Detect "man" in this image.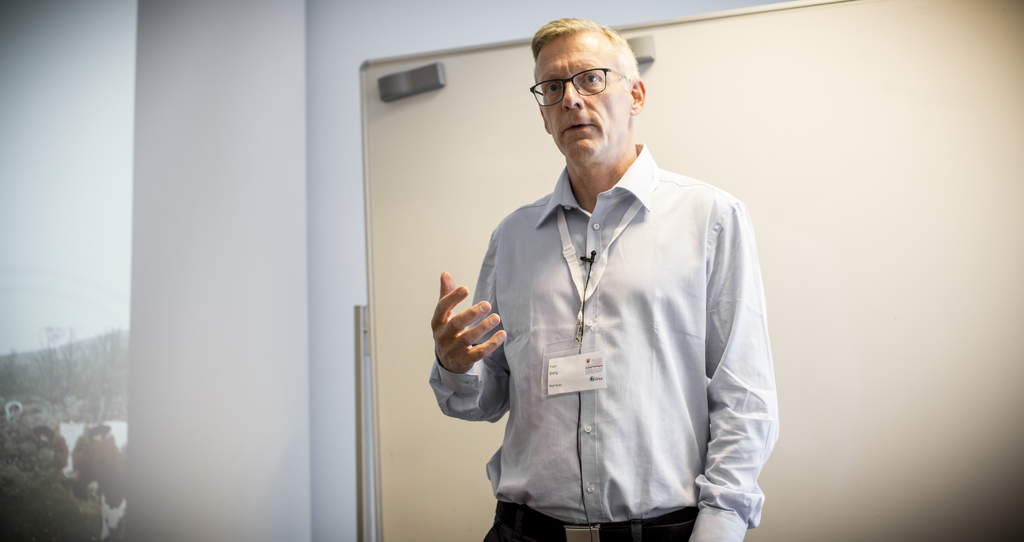
Detection: [left=426, top=13, right=783, bottom=541].
